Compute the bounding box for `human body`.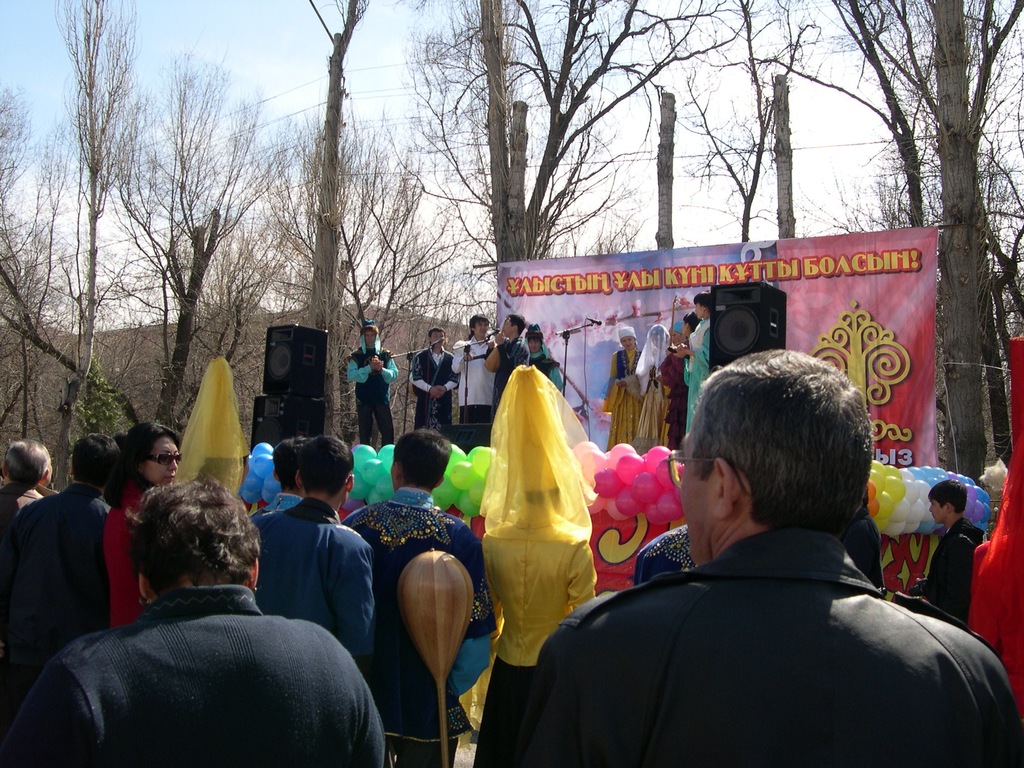
{"left": 406, "top": 326, "right": 457, "bottom": 444}.
